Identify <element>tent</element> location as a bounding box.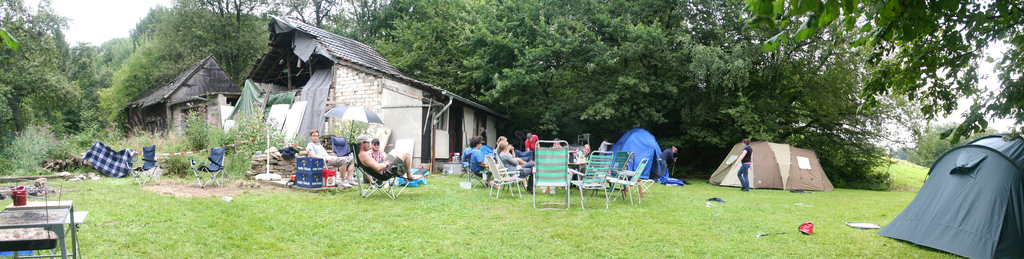
crop(717, 133, 838, 190).
